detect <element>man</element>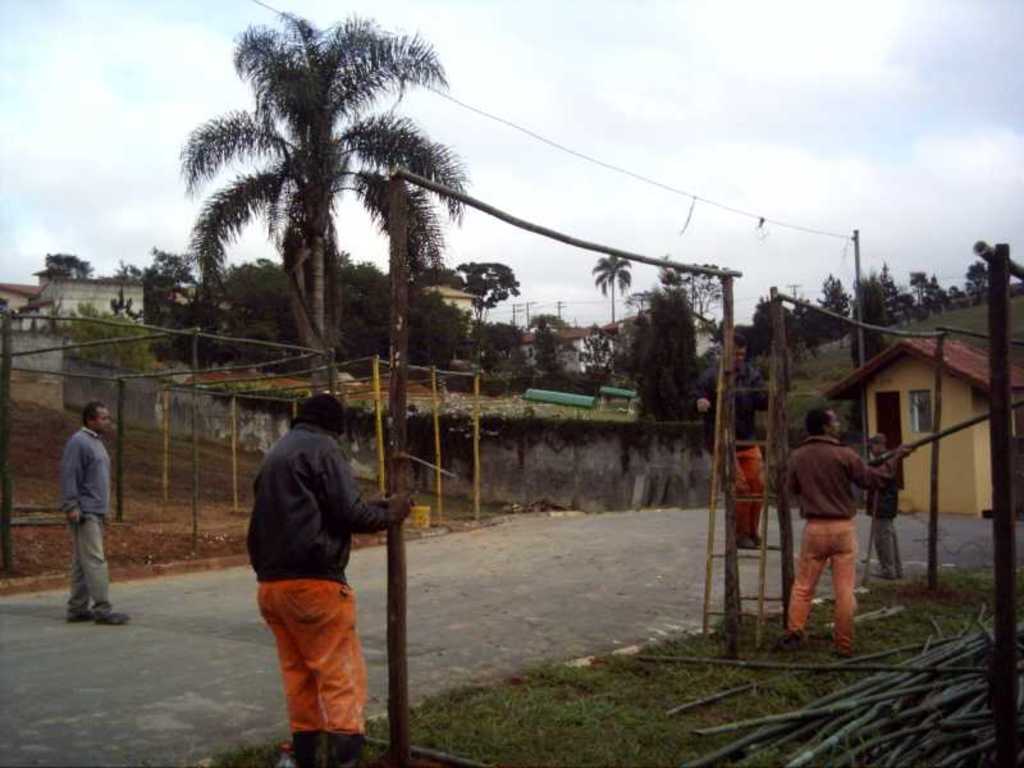
locate(867, 435, 901, 577)
